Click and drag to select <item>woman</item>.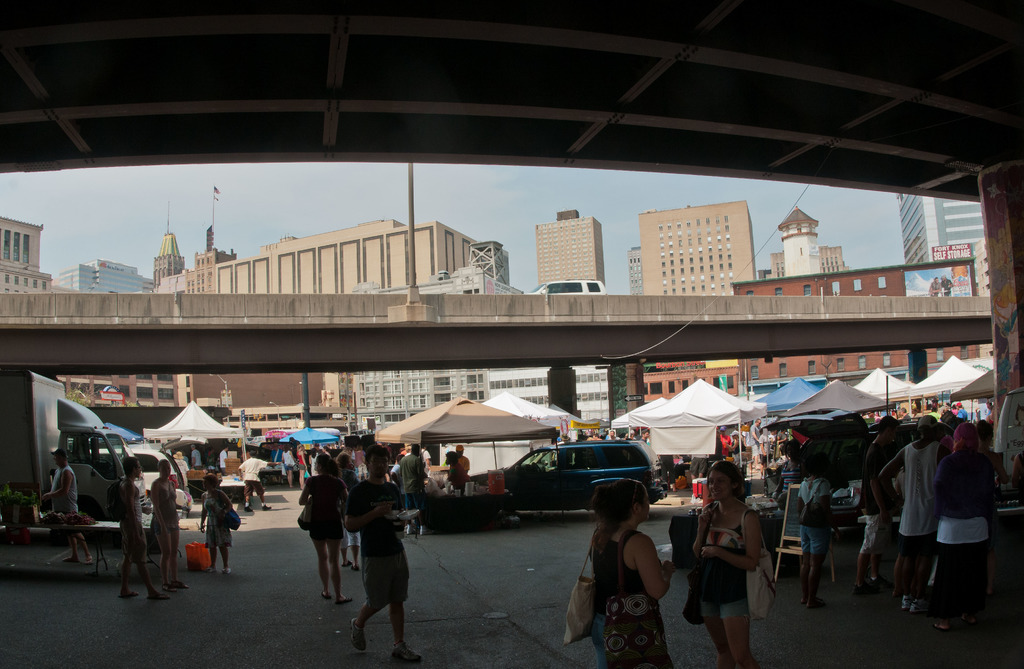
Selection: (339, 454, 362, 567).
